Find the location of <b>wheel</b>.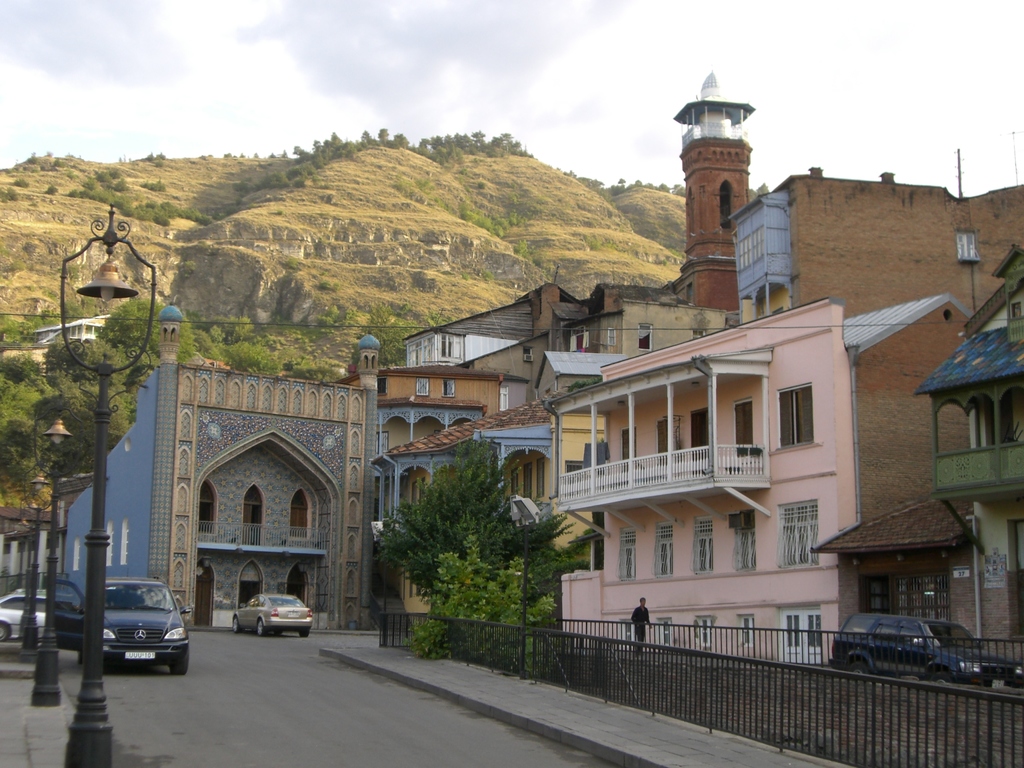
Location: bbox=[253, 617, 268, 636].
